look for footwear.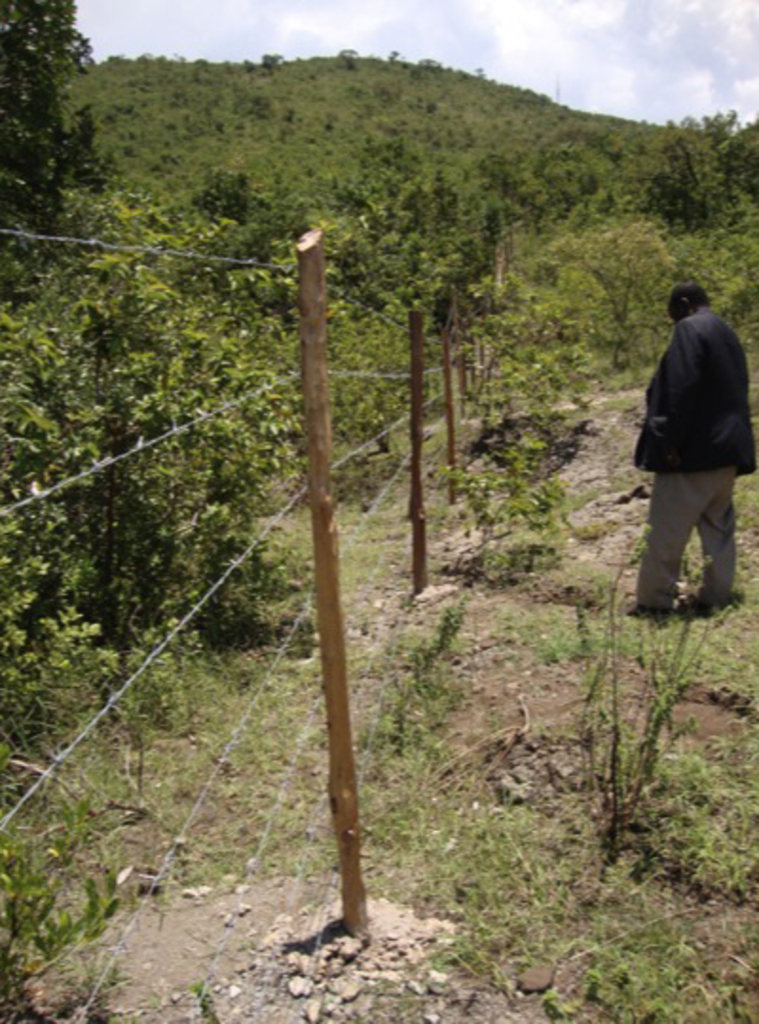
Found: pyautogui.locateOnScreen(619, 597, 666, 620).
